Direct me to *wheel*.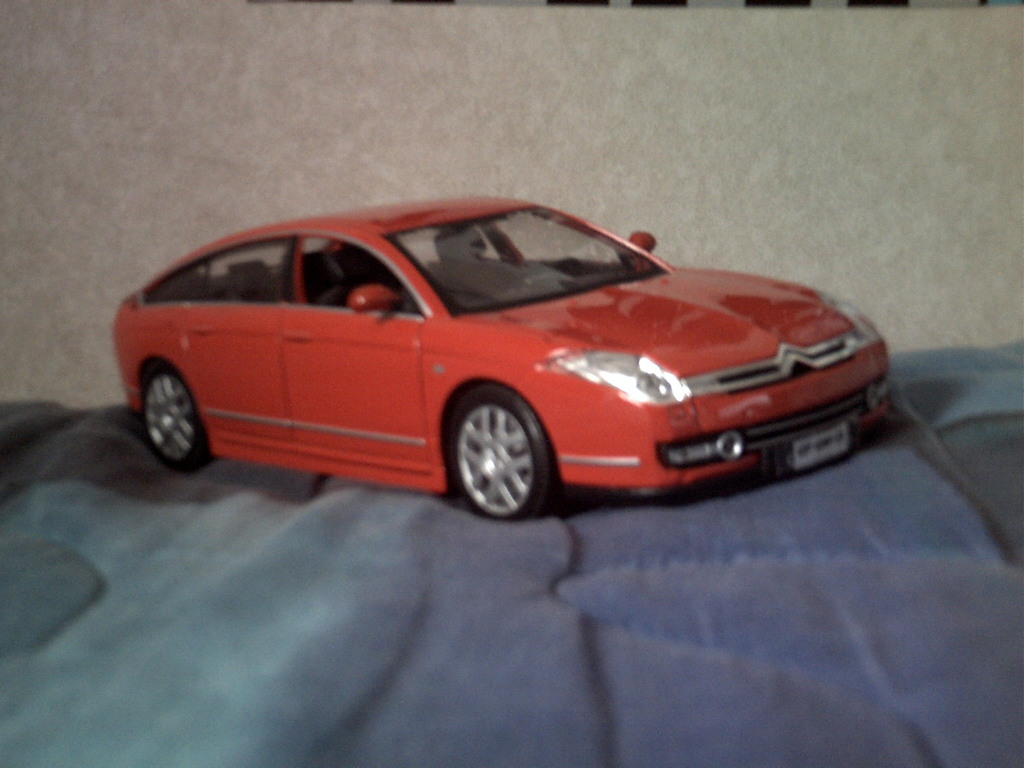
Direction: x1=136, y1=369, x2=207, y2=472.
